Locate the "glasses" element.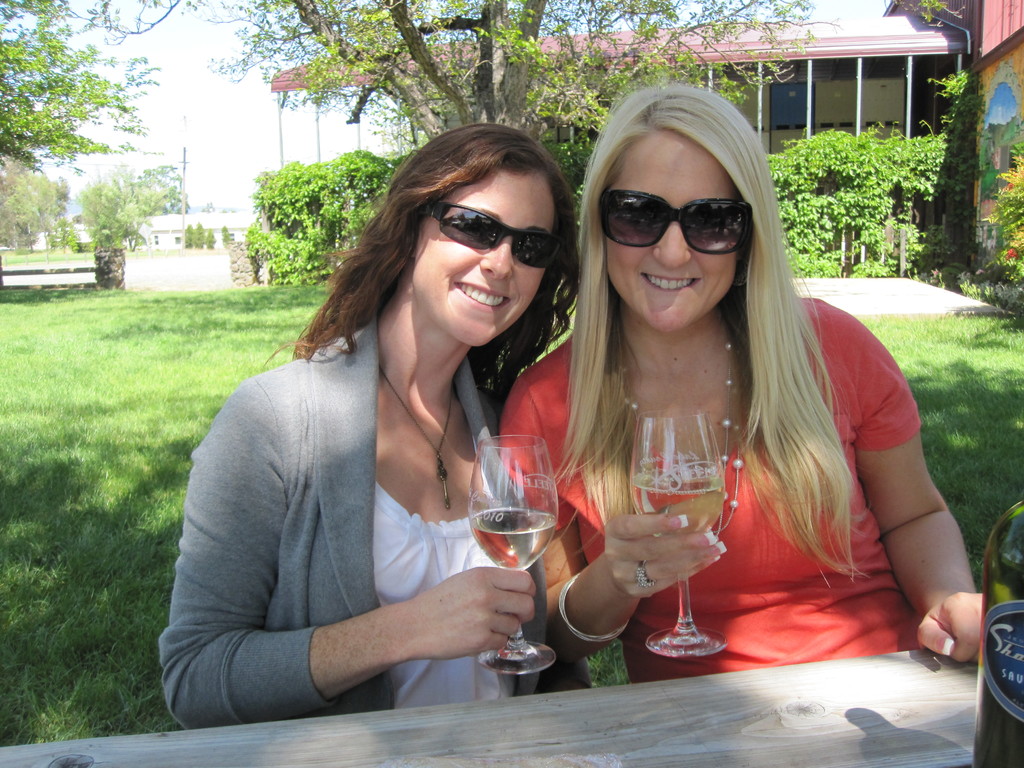
Element bbox: pyautogui.locateOnScreen(420, 198, 553, 268).
